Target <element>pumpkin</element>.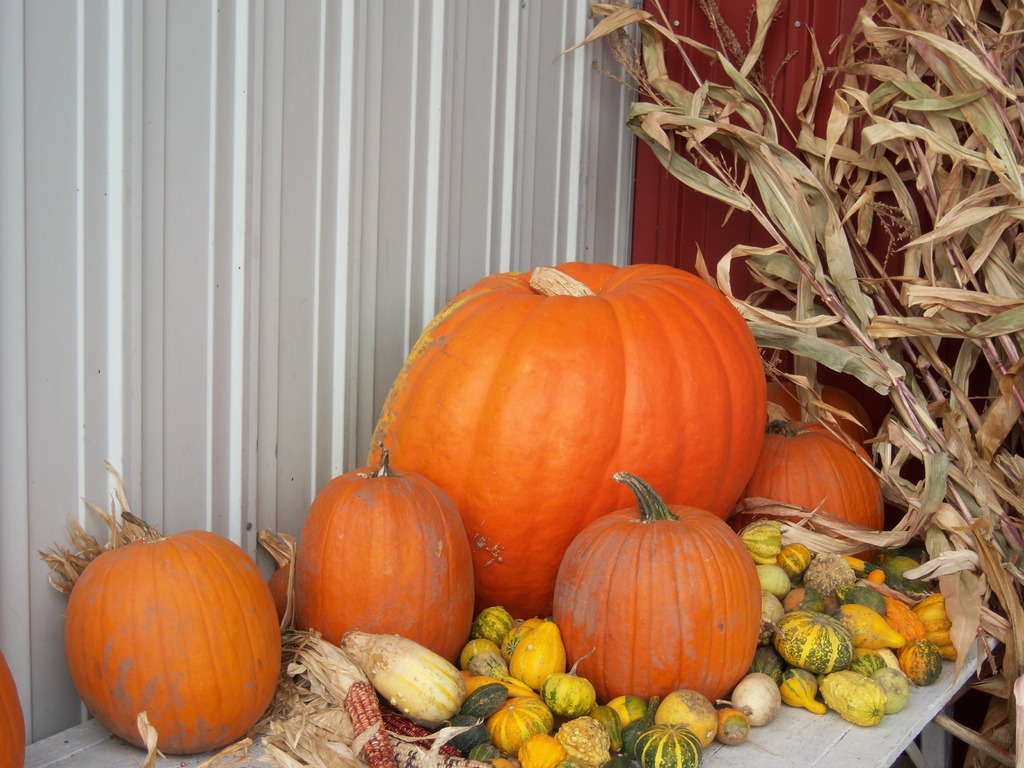
Target region: (left=0, top=651, right=27, bottom=767).
